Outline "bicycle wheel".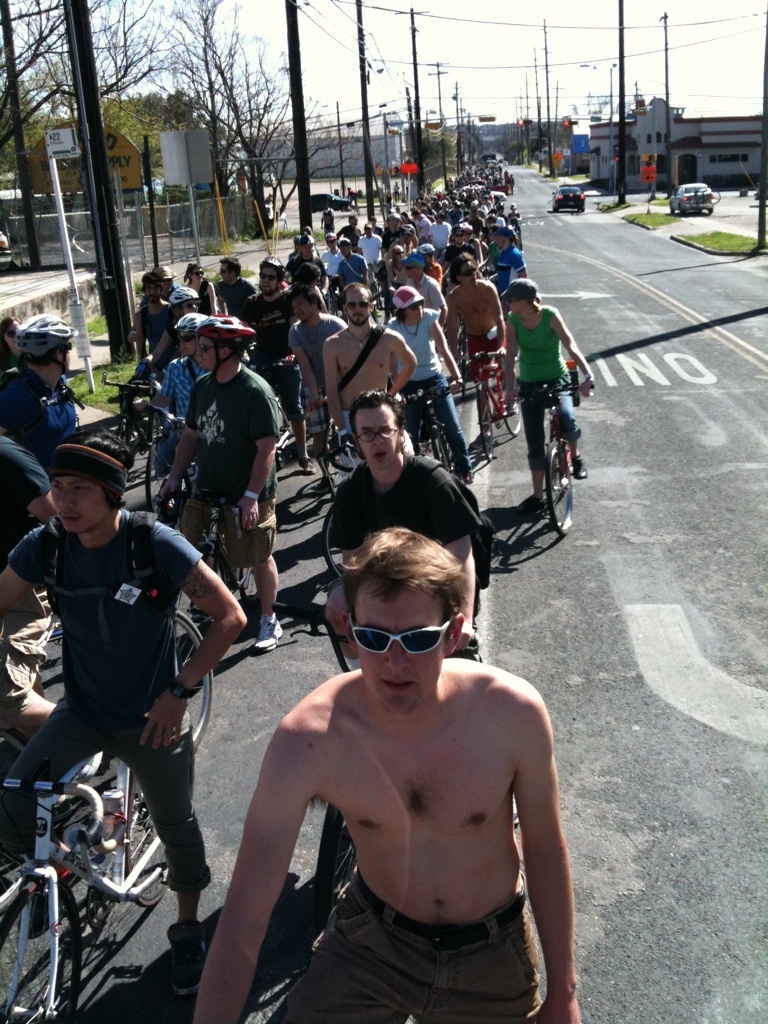
Outline: 427:427:451:475.
